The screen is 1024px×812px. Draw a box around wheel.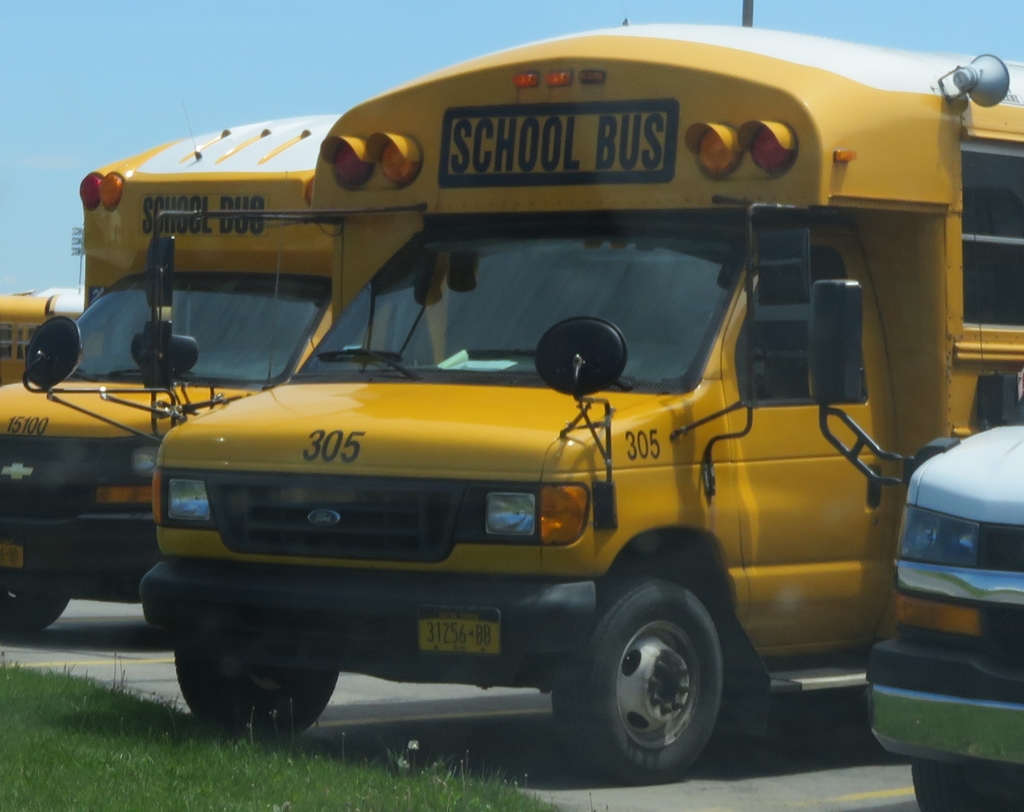
190/651/337/744.
